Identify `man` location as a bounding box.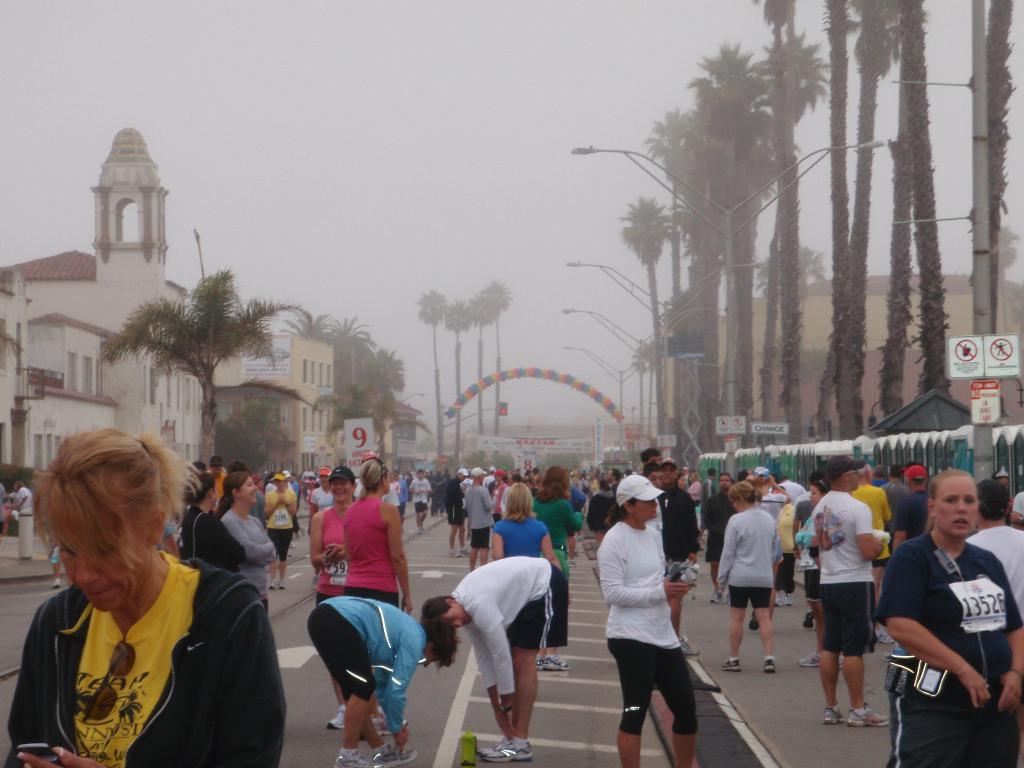
[left=968, top=477, right=1023, bottom=621].
